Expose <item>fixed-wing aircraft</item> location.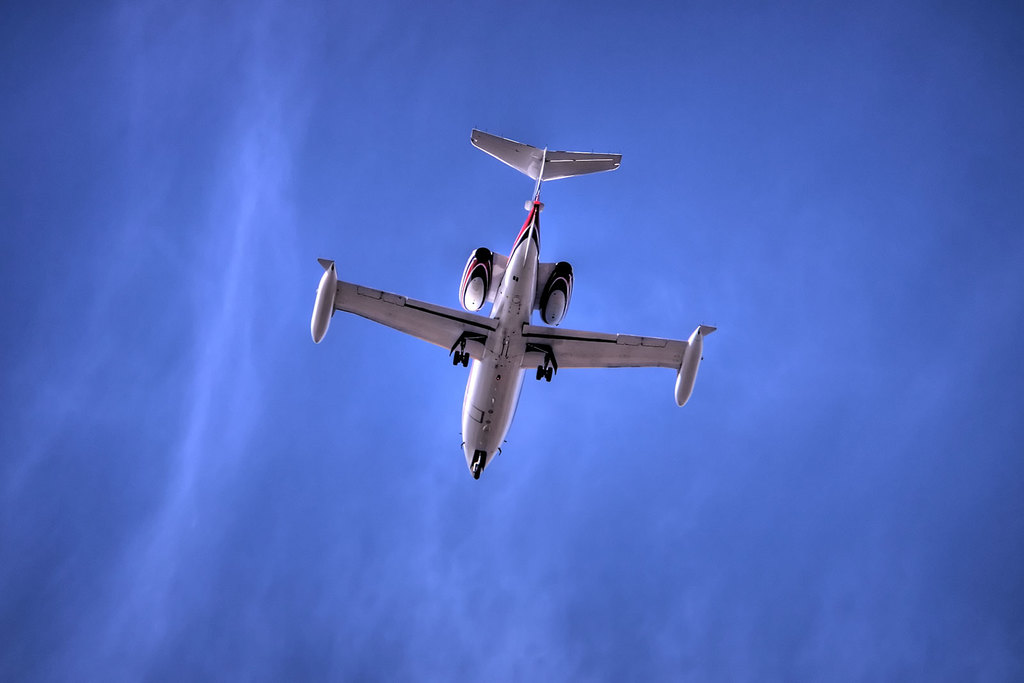
Exposed at detection(316, 125, 716, 483).
